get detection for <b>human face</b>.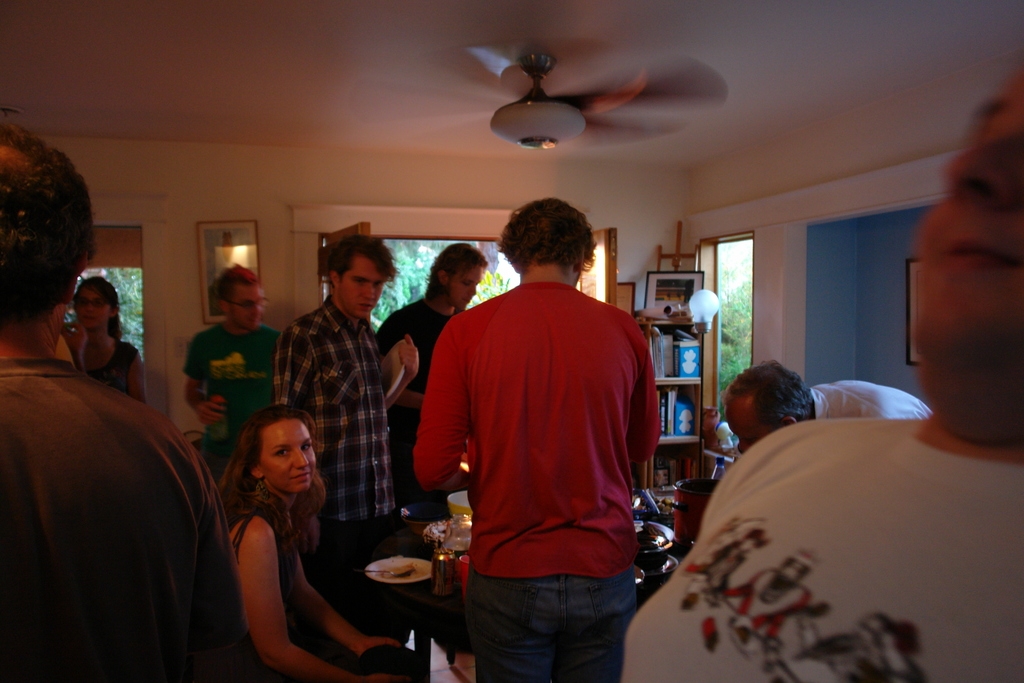
Detection: 712,394,762,456.
